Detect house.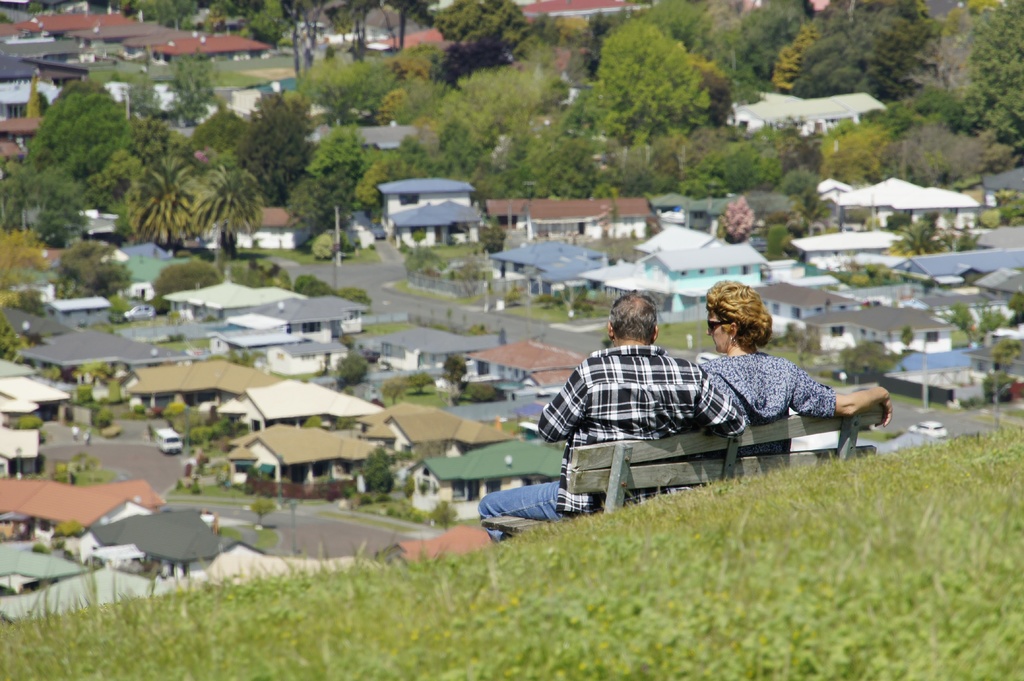
Detected at crop(259, 333, 350, 373).
